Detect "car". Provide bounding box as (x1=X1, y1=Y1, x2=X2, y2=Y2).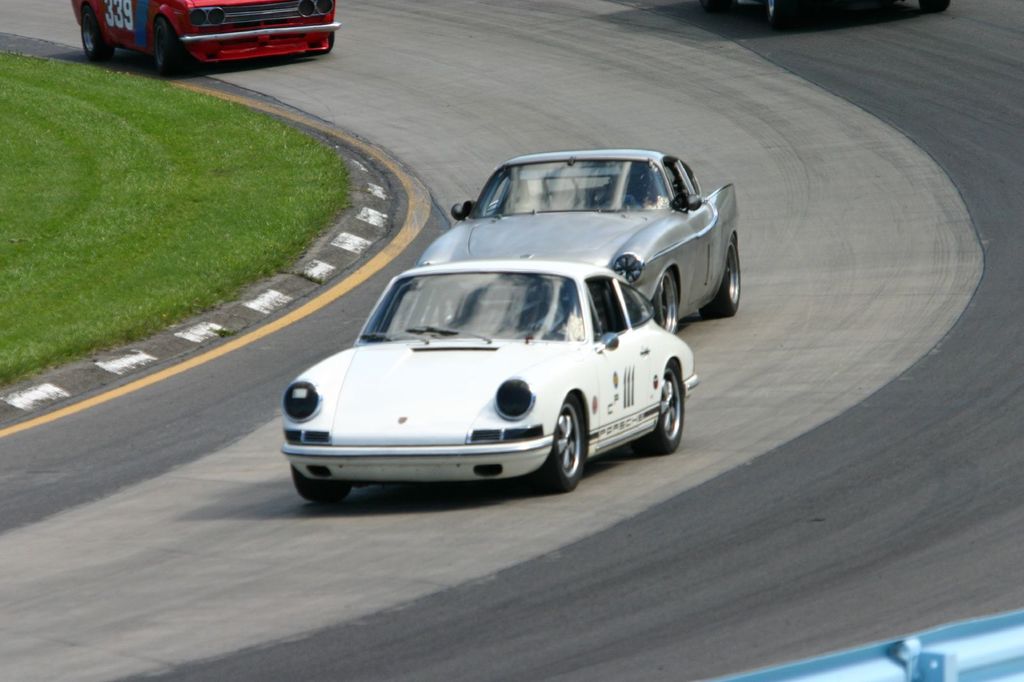
(x1=69, y1=0, x2=341, y2=78).
